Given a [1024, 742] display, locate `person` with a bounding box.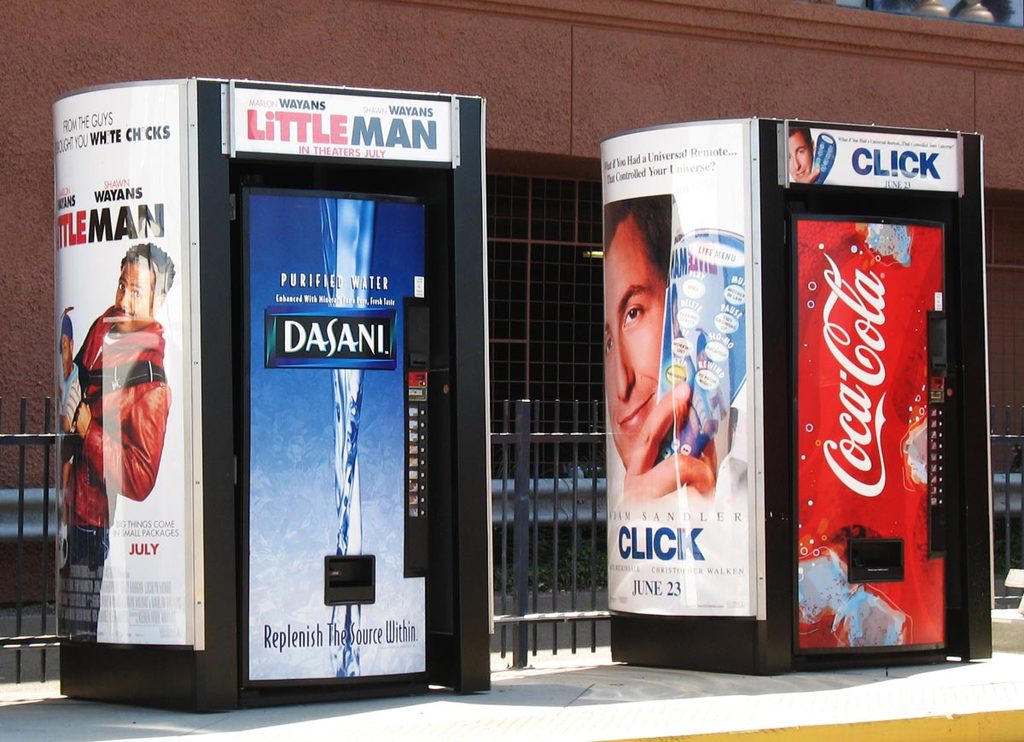
Located: (left=58, top=242, right=181, bottom=641).
